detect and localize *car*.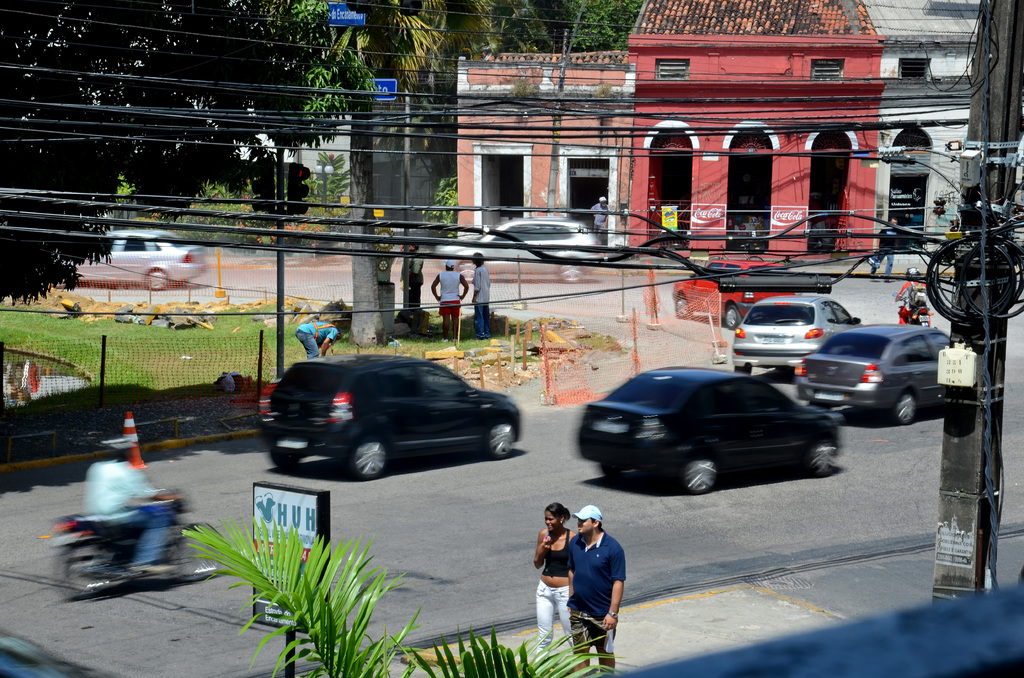
Localized at 252,354,534,487.
